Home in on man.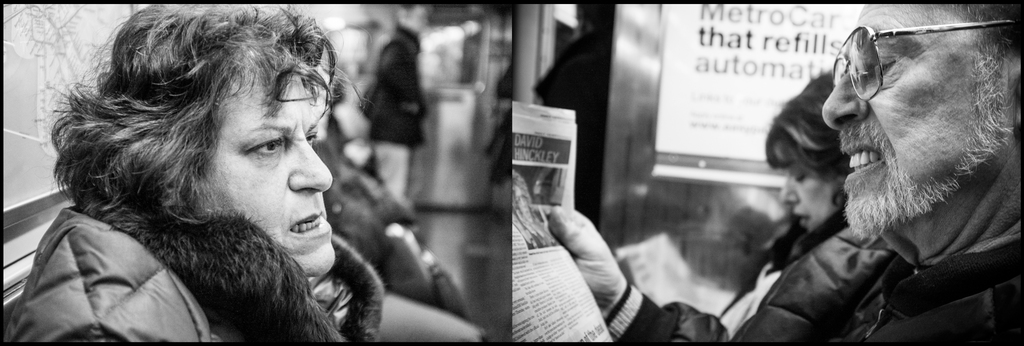
Homed in at rect(0, 0, 383, 345).
